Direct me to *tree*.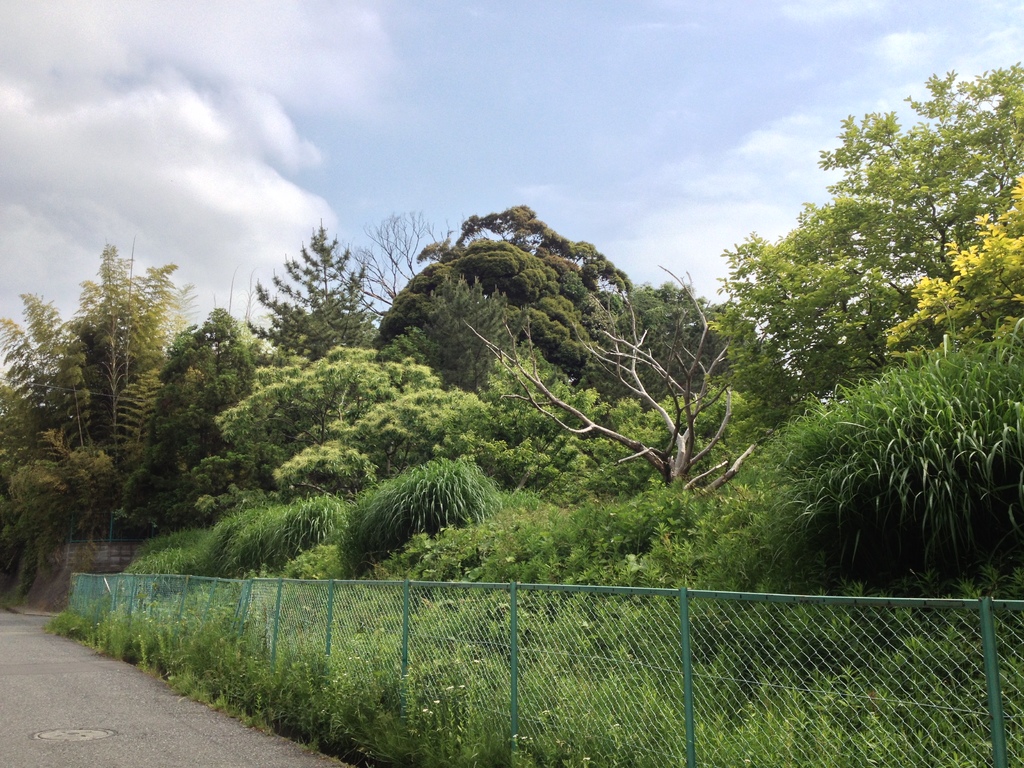
Direction: 154 306 216 520.
